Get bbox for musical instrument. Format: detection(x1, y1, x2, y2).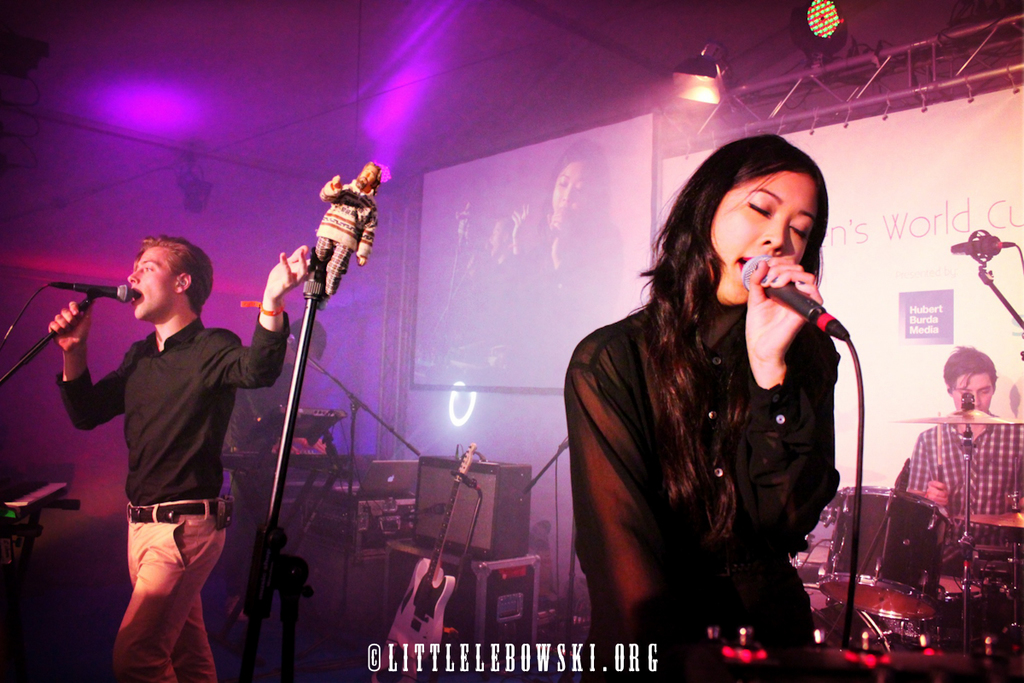
detection(899, 384, 1023, 664).
